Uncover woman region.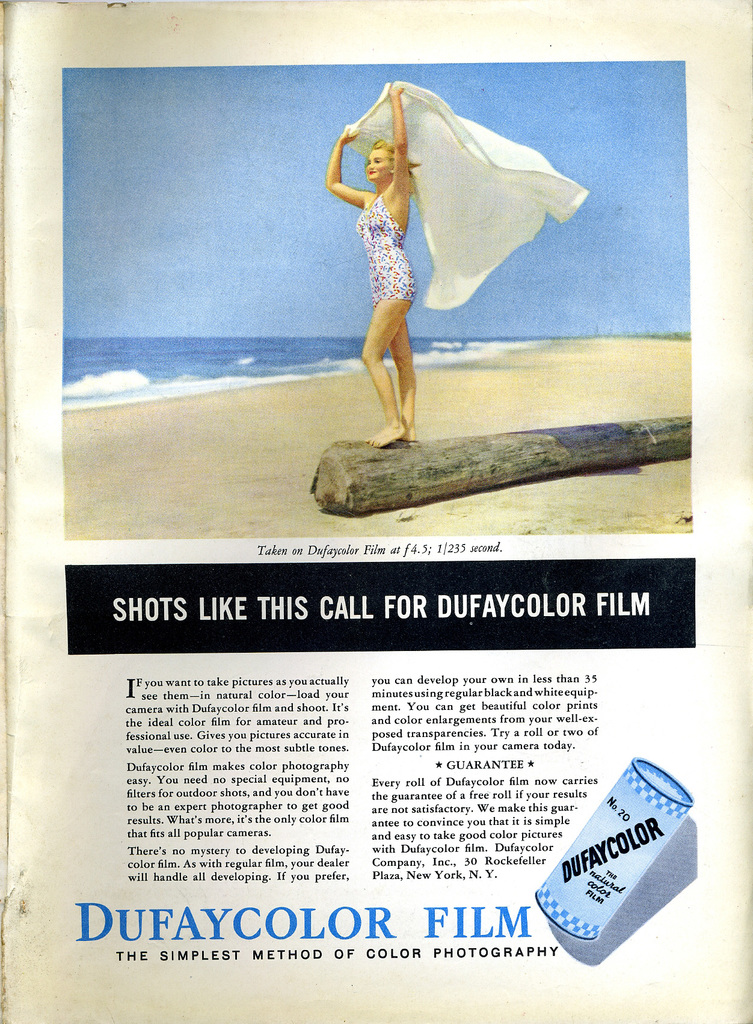
Uncovered: rect(325, 89, 419, 447).
